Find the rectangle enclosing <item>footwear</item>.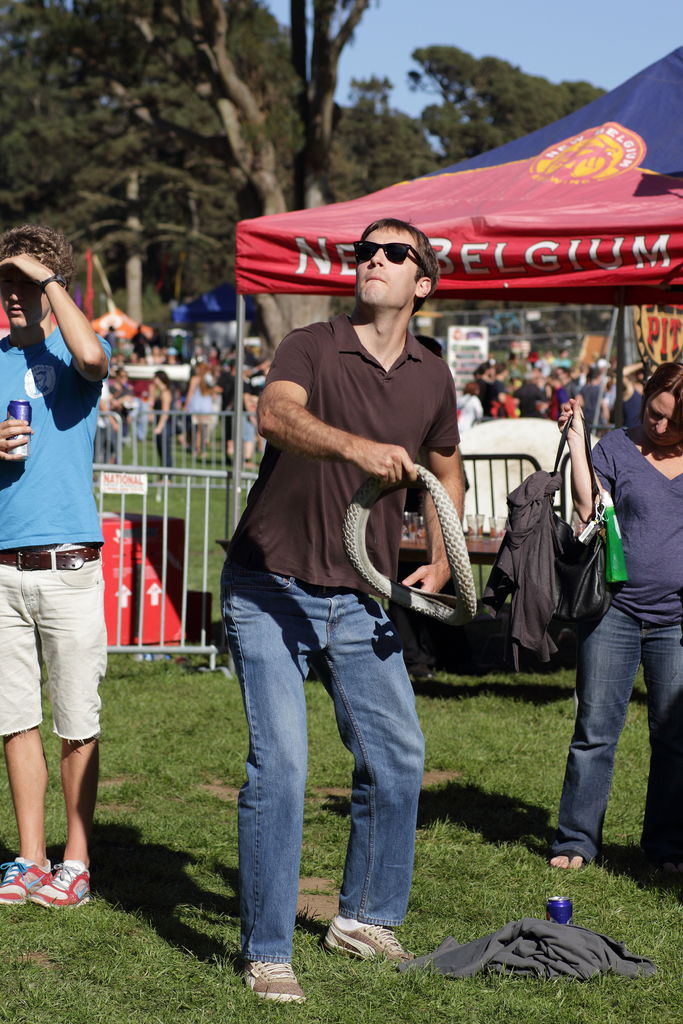
[left=0, top=856, right=50, bottom=913].
